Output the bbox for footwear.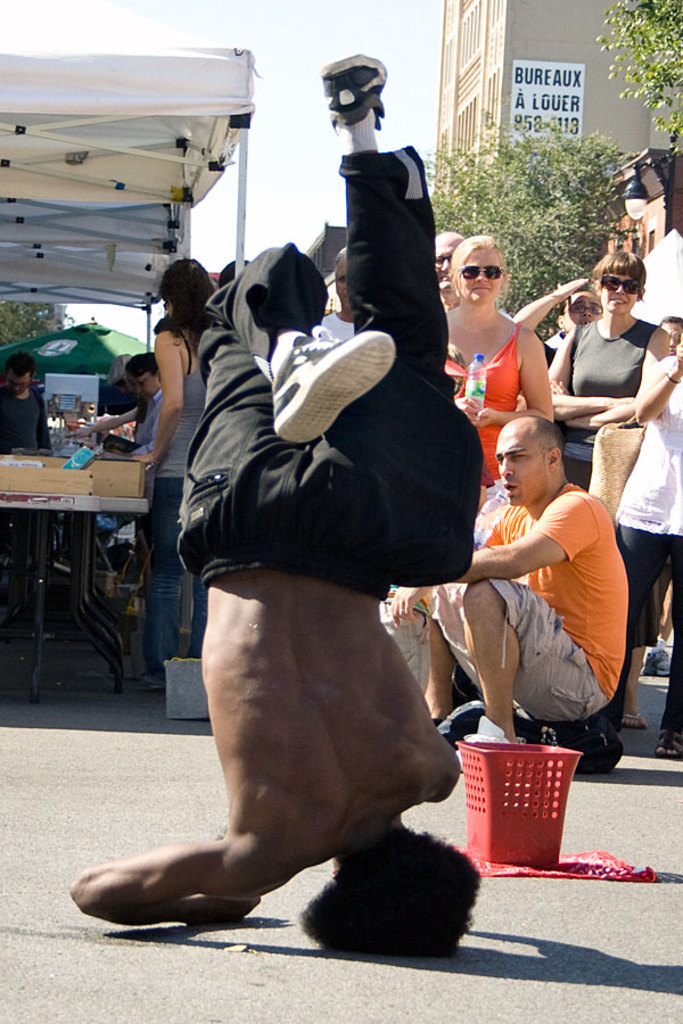
crop(260, 320, 394, 449).
